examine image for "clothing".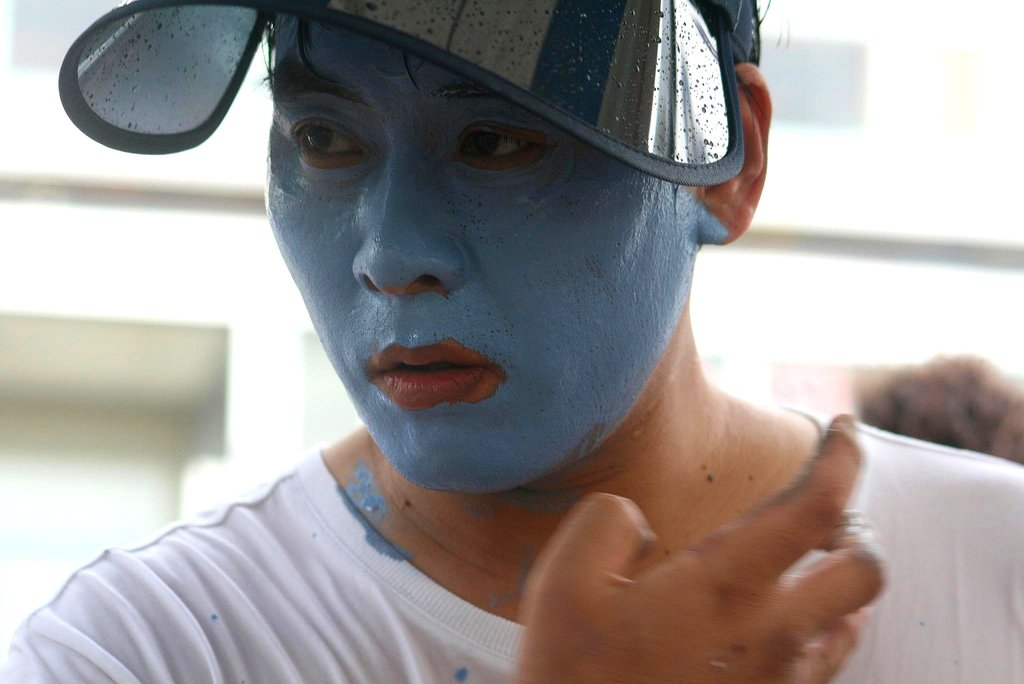
Examination result: select_region(44, 209, 893, 683).
